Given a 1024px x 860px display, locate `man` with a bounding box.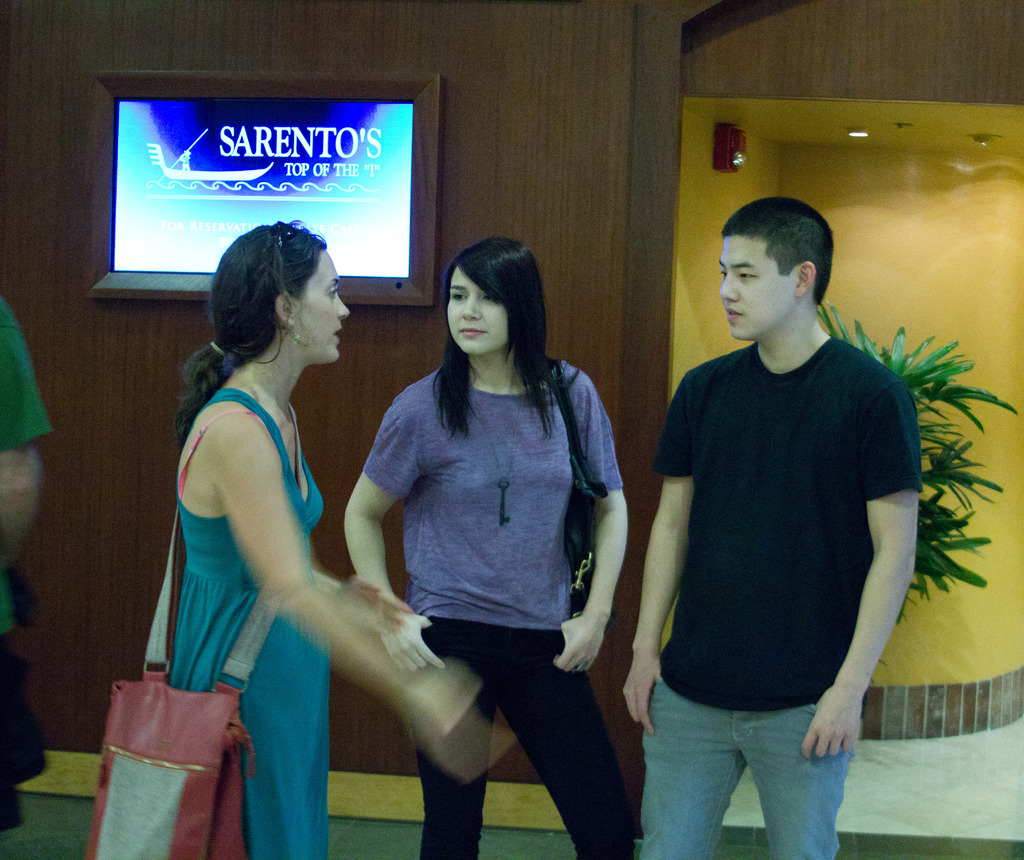
Located: select_region(638, 175, 948, 827).
